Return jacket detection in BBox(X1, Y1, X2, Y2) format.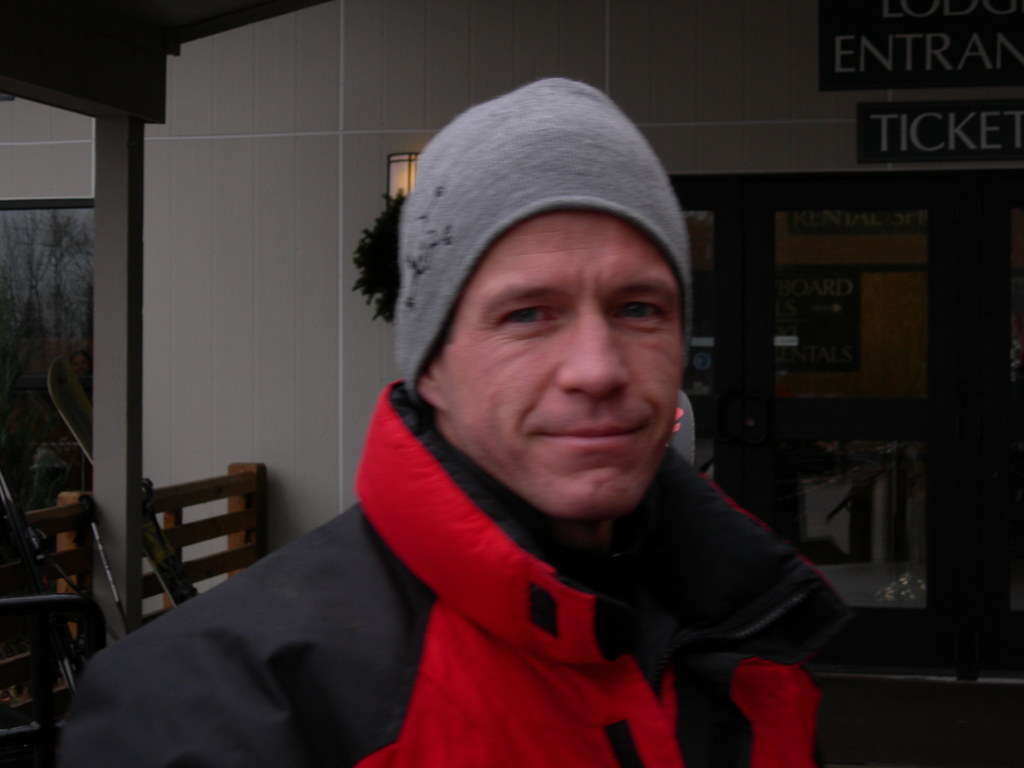
BBox(49, 381, 836, 767).
